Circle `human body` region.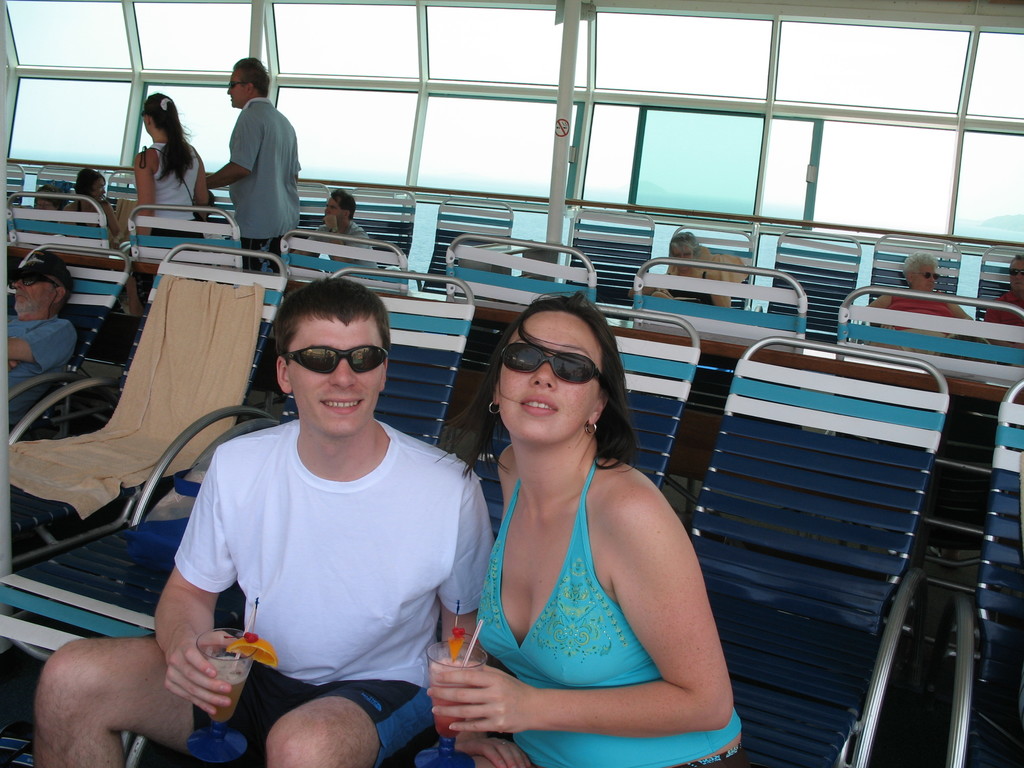
Region: {"left": 129, "top": 97, "right": 210, "bottom": 241}.
